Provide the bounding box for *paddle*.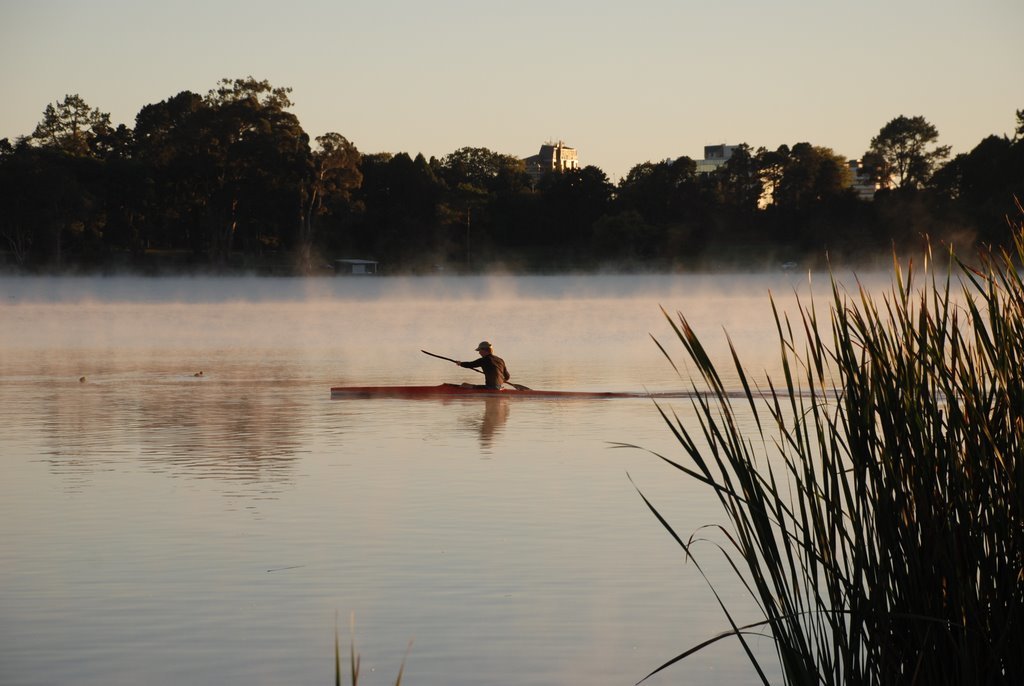
{"x1": 422, "y1": 346, "x2": 529, "y2": 390}.
